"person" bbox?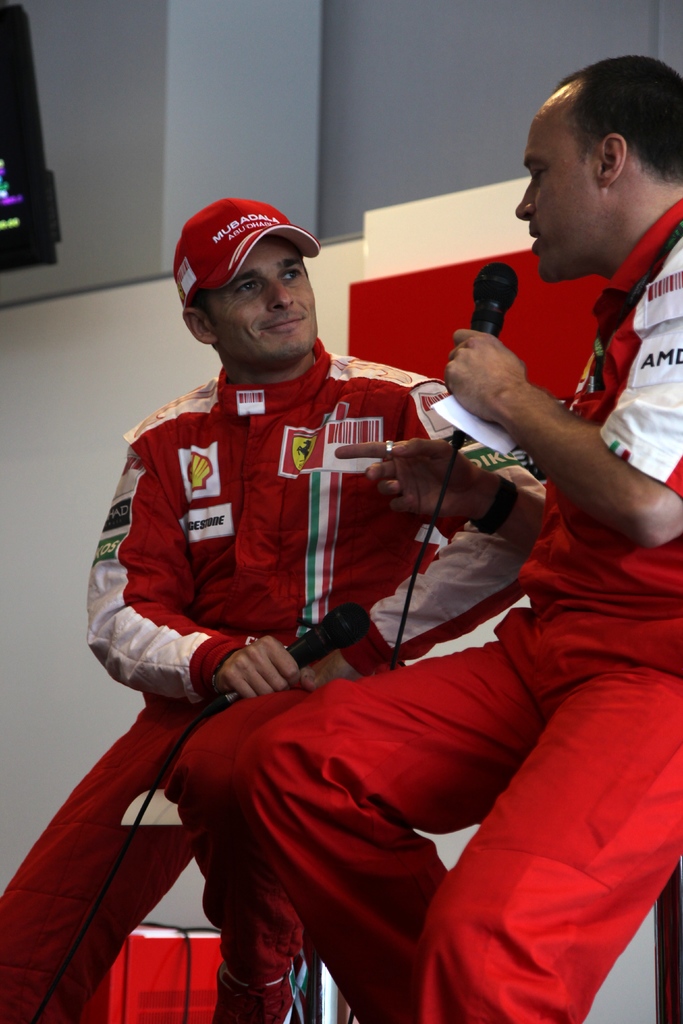
(x1=233, y1=59, x2=682, y2=1023)
